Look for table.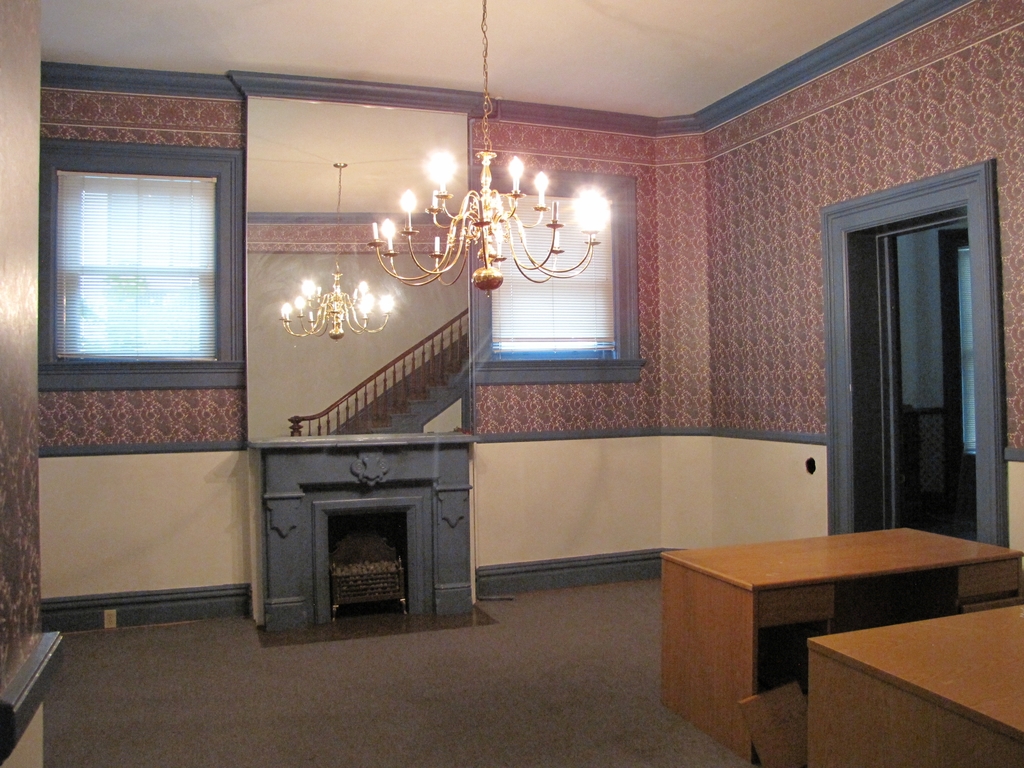
Found: [x1=669, y1=525, x2=959, y2=744].
